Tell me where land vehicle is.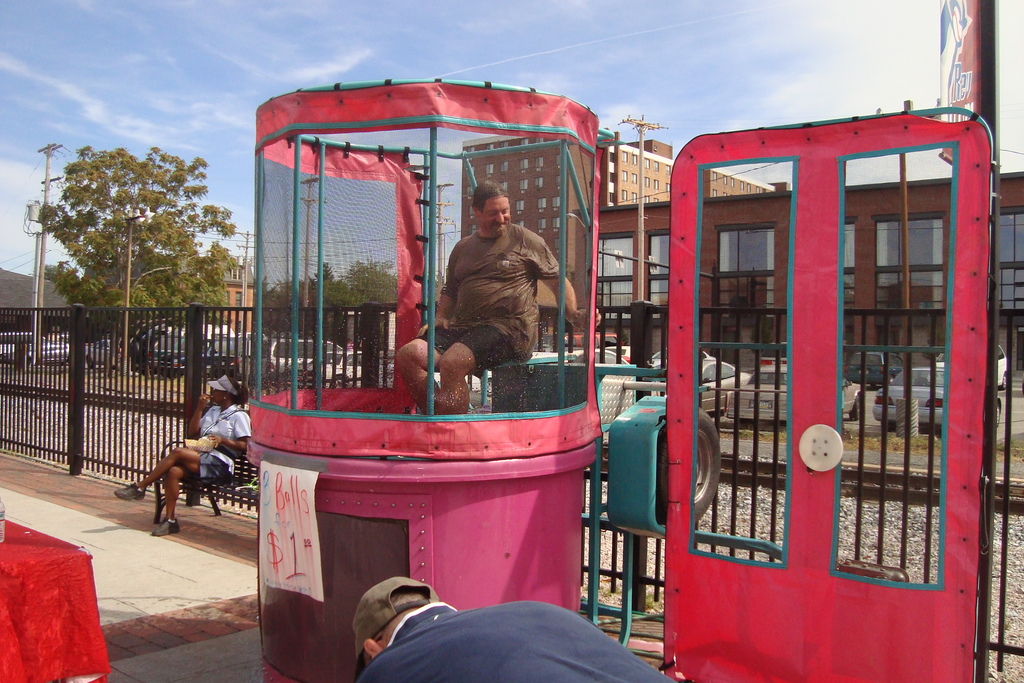
land vehicle is at 872 365 1005 434.
